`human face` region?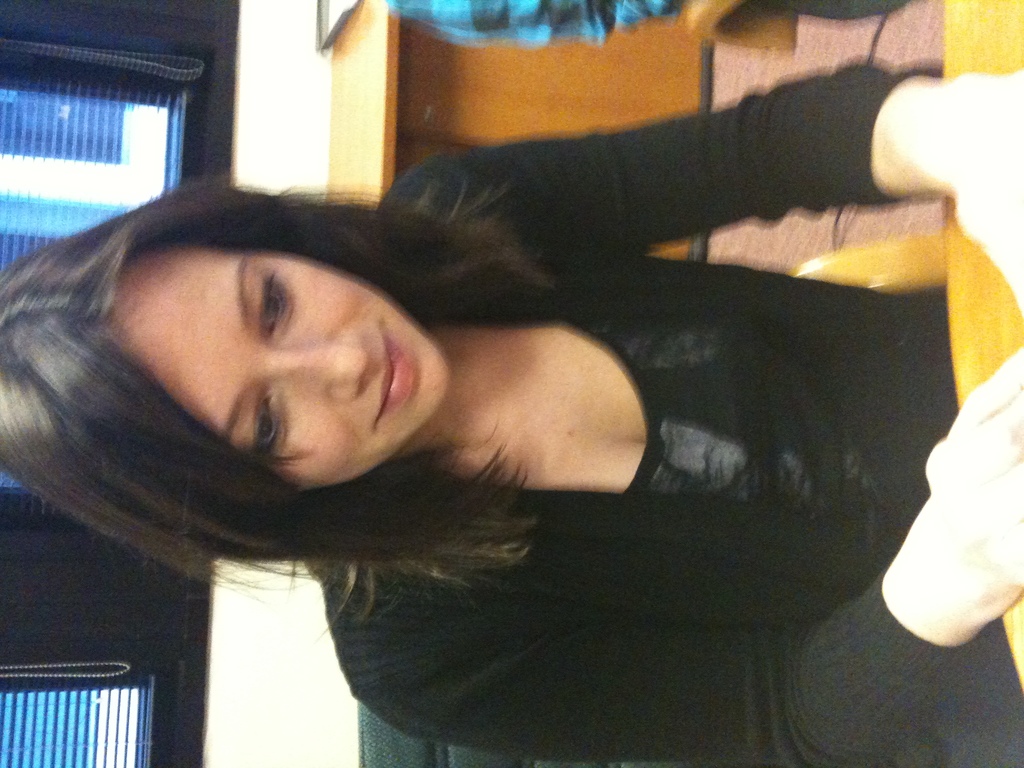
(110,249,445,487)
